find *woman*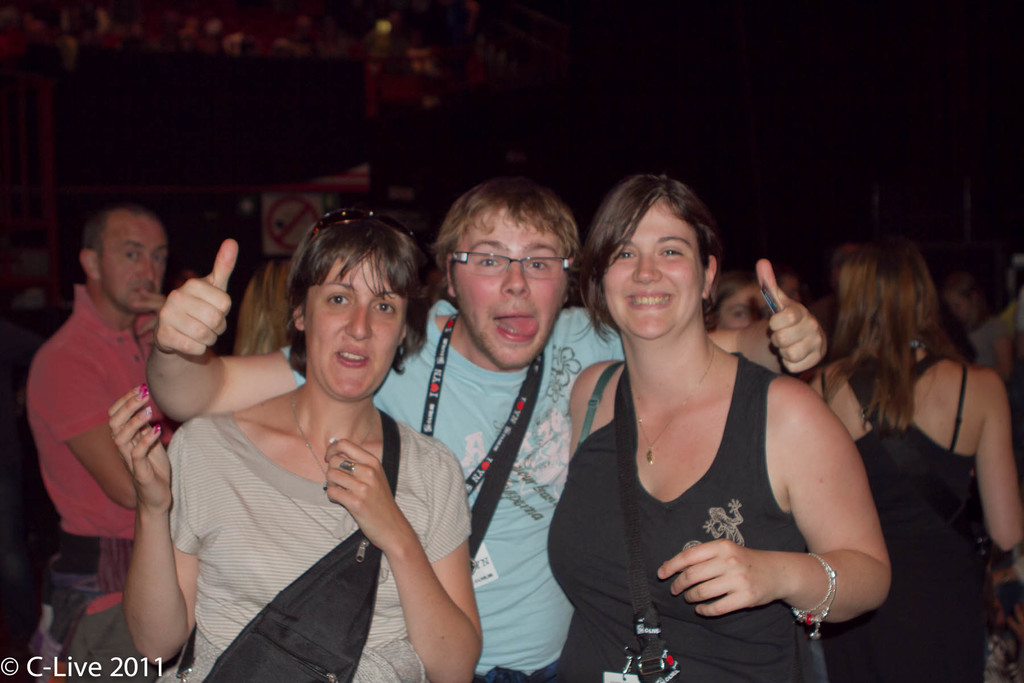
bbox(698, 265, 781, 333)
